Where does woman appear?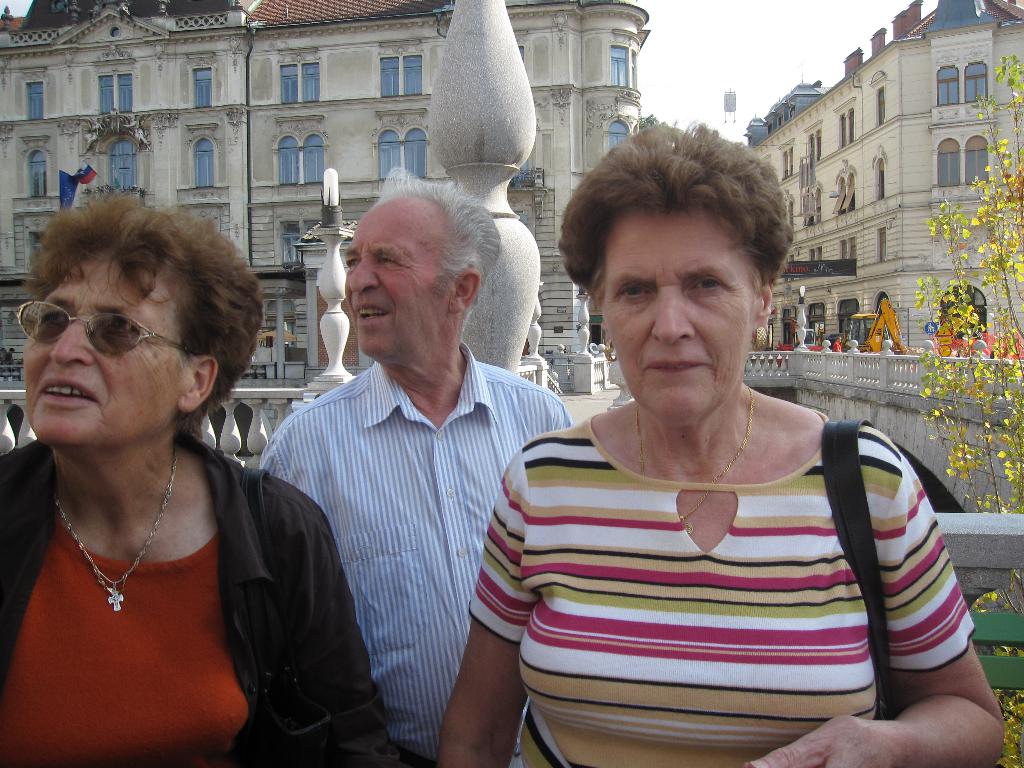
Appears at 831, 336, 843, 355.
